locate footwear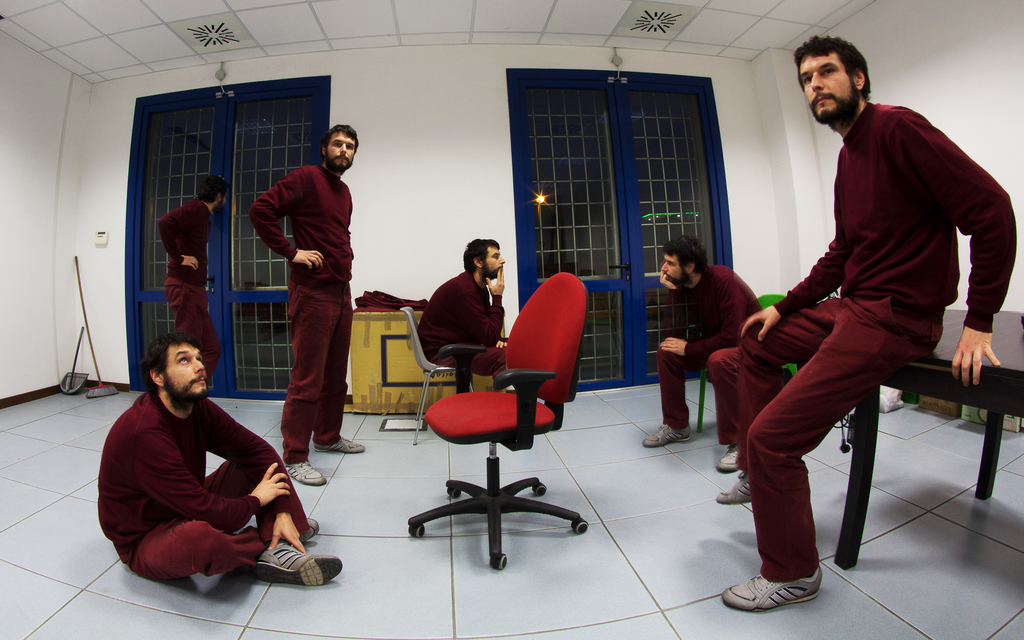
[717, 440, 742, 472]
